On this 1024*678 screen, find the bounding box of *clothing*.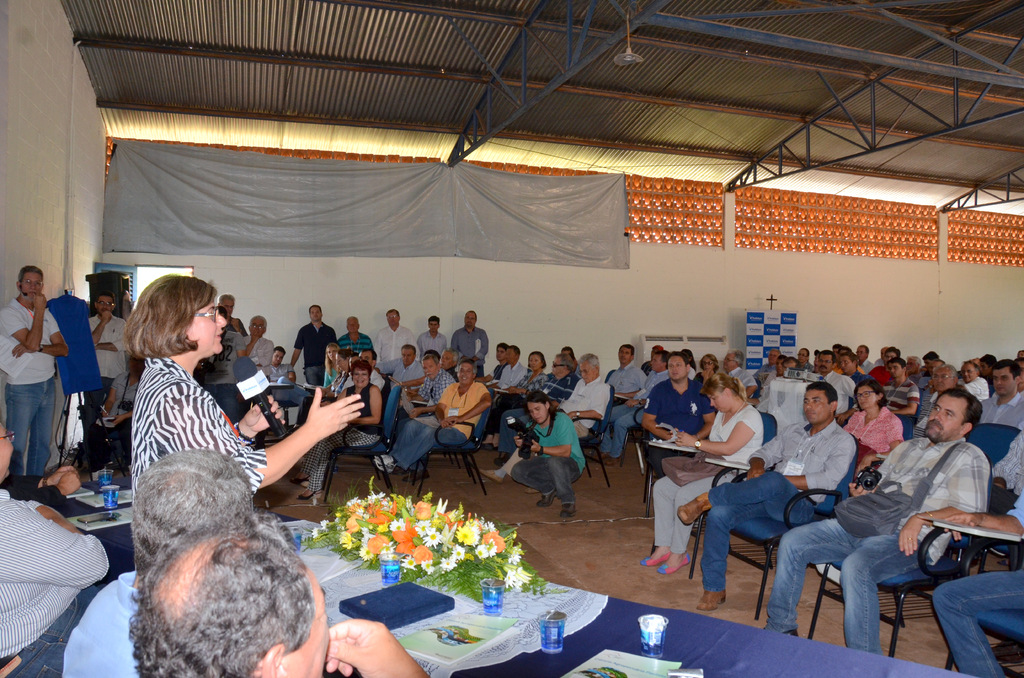
Bounding box: pyautogui.locateOnScreen(908, 386, 936, 441).
